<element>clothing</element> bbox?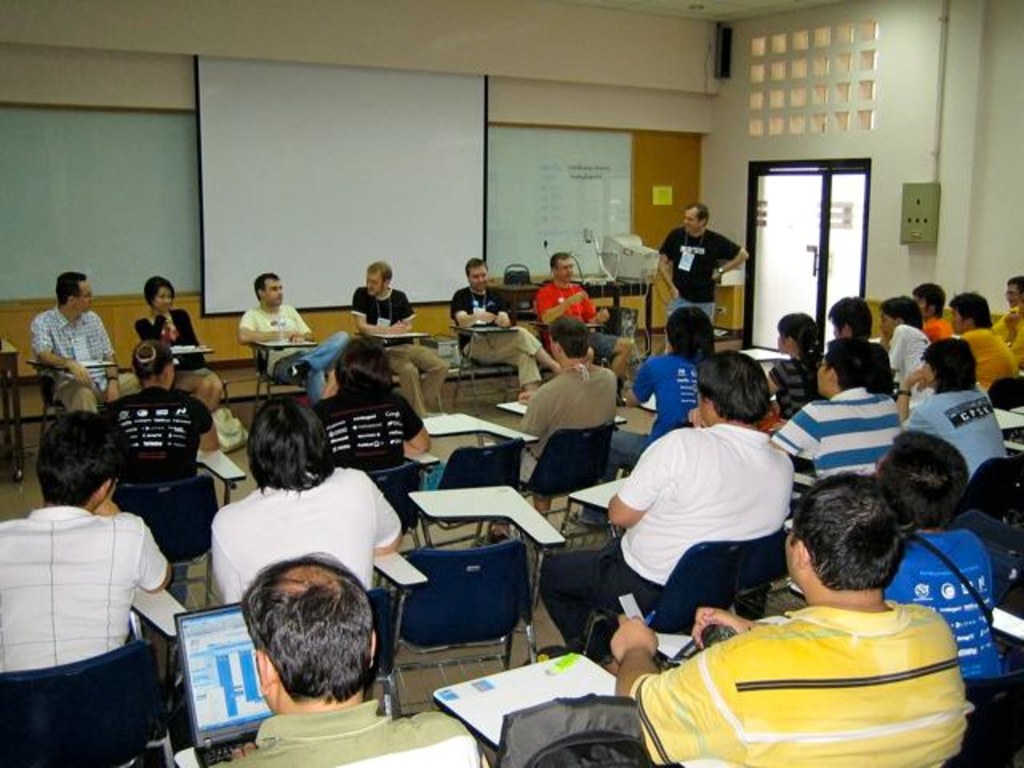
<bbox>917, 312, 962, 347</bbox>
